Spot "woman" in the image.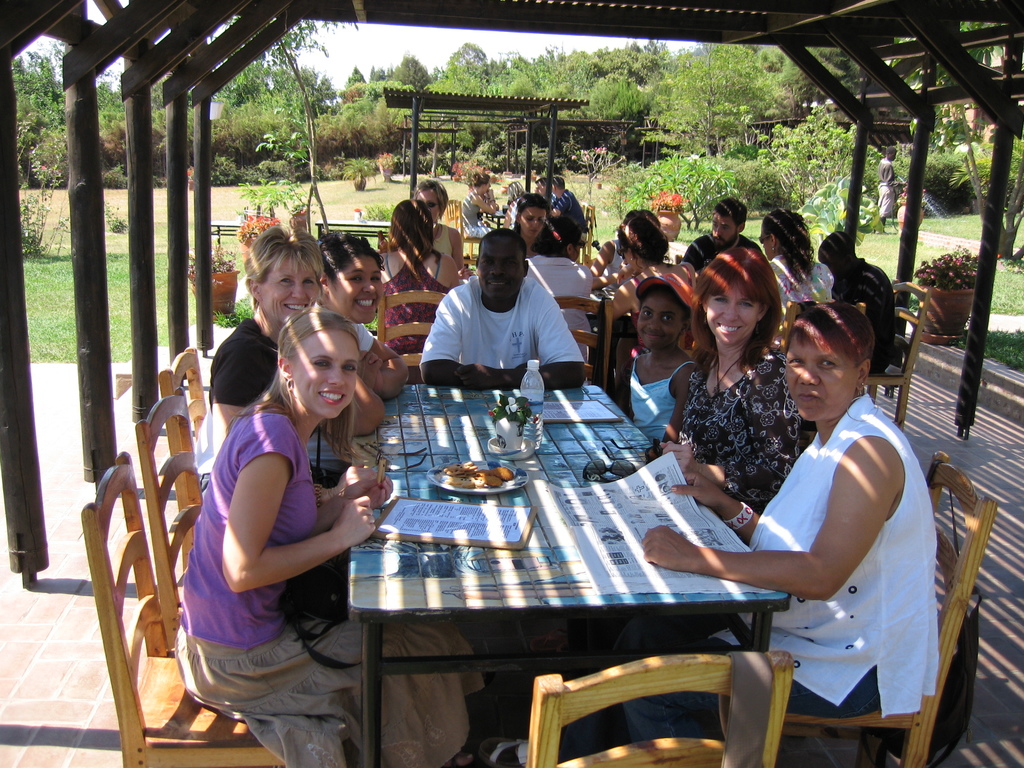
"woman" found at box(514, 193, 548, 252).
